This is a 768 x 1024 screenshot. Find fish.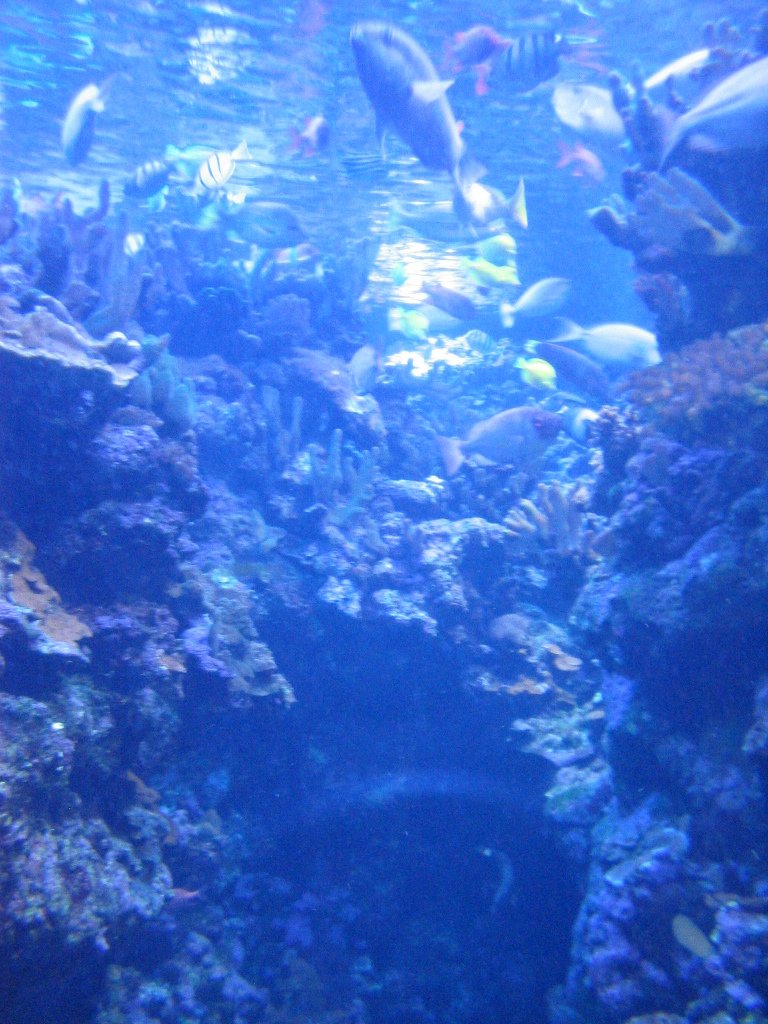
Bounding box: rect(642, 43, 767, 171).
